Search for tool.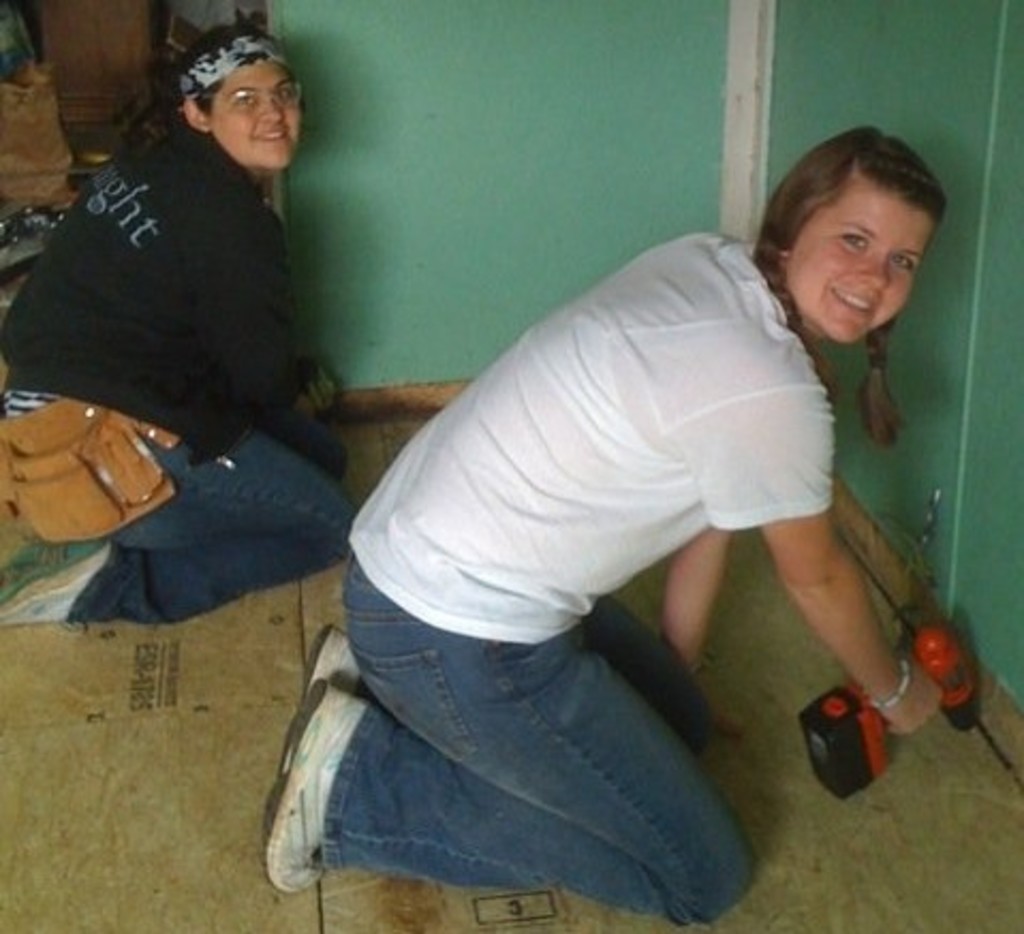
Found at [left=791, top=616, right=979, bottom=799].
